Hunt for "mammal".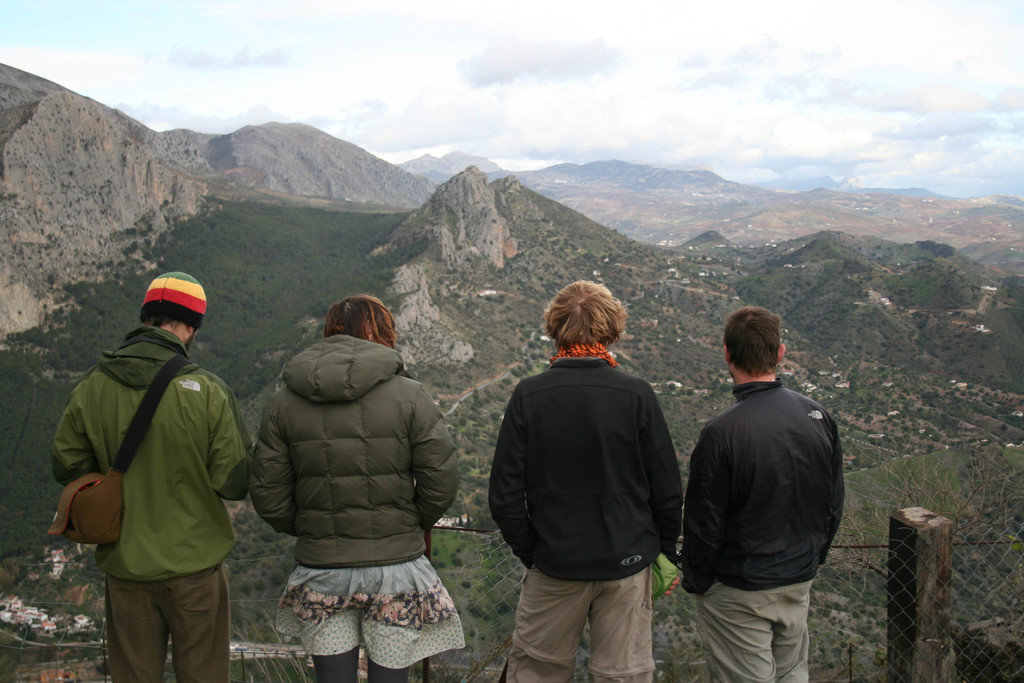
Hunted down at <box>484,273,687,682</box>.
